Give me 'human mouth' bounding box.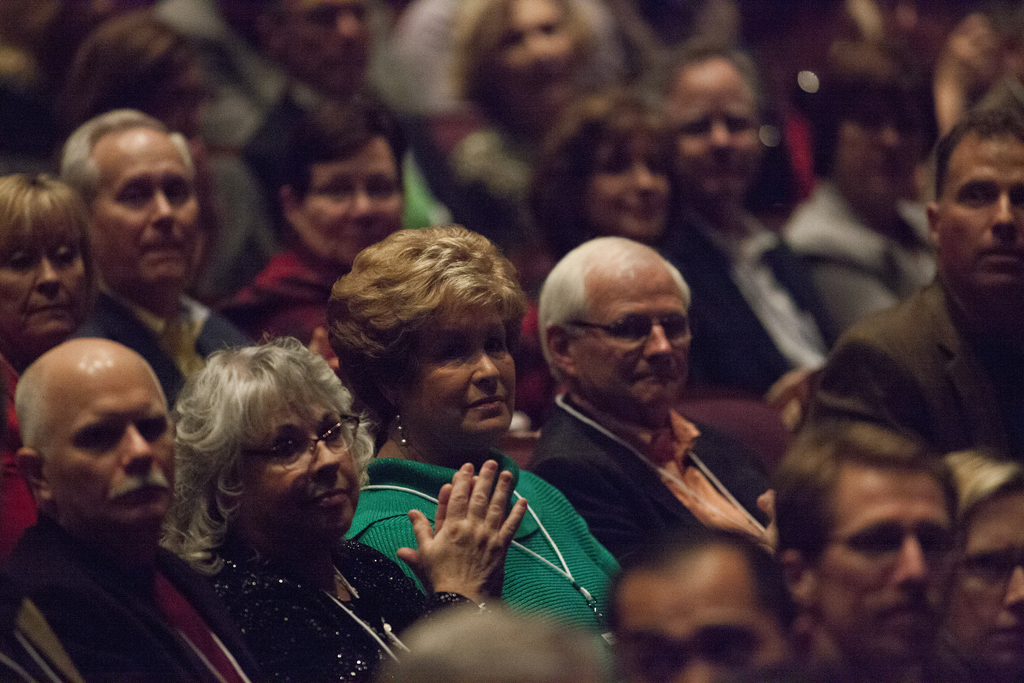
[888,603,931,633].
